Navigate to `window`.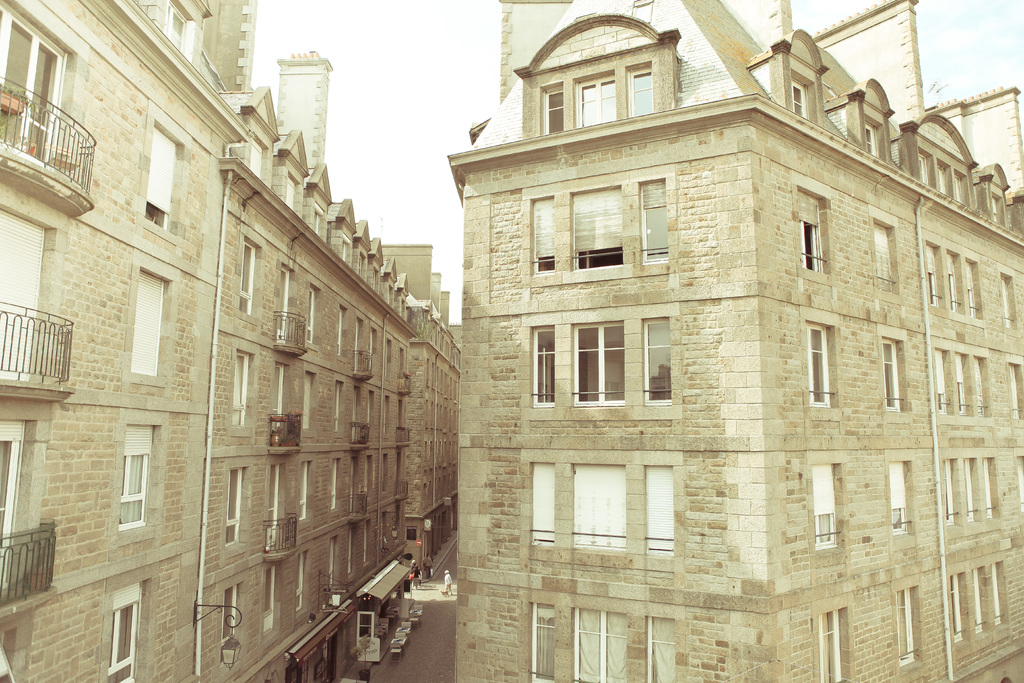
Navigation target: BBox(875, 220, 895, 291).
